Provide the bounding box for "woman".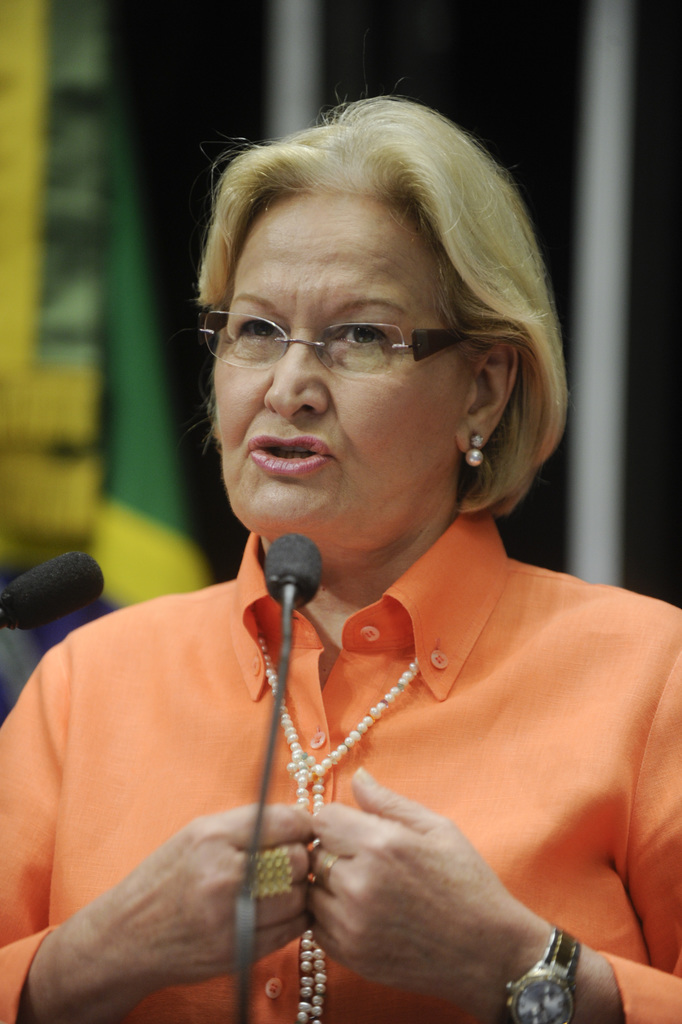
0/33/681/1023.
